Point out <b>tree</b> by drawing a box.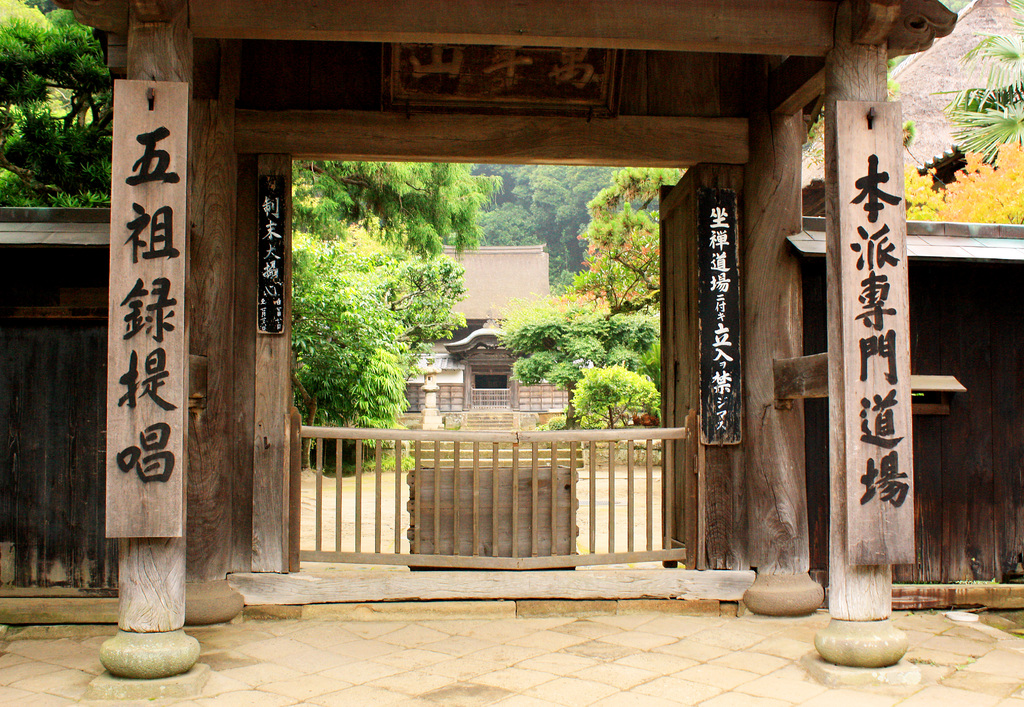
l=927, t=0, r=1023, b=171.
